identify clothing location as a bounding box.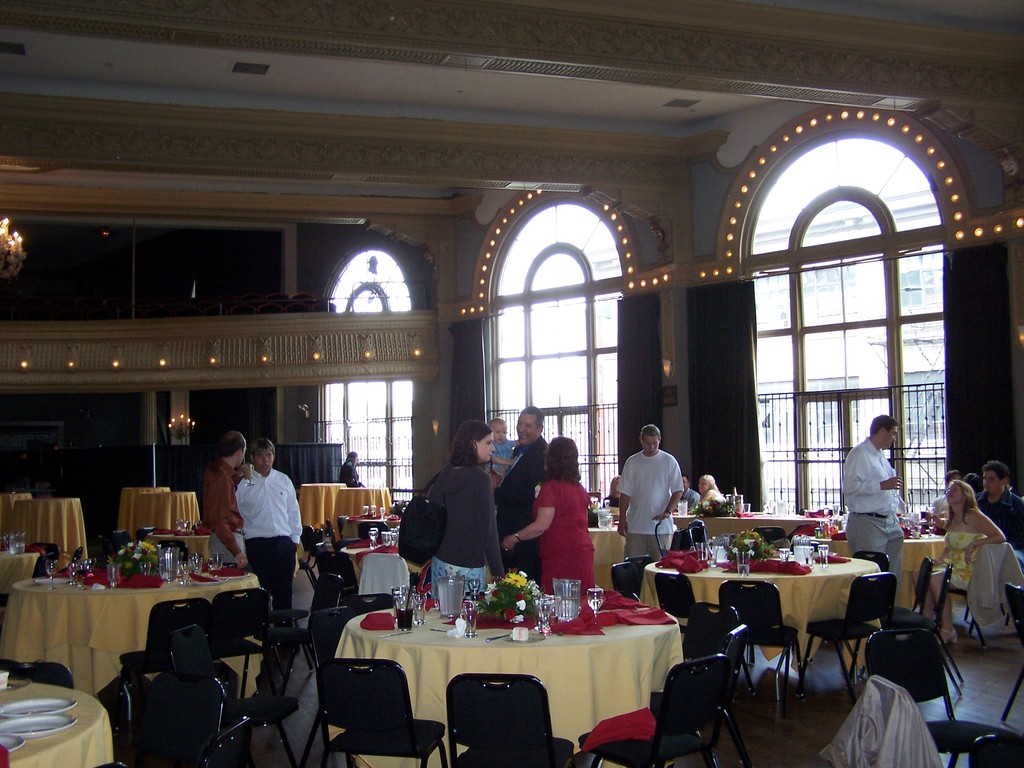
box=[933, 497, 949, 519].
